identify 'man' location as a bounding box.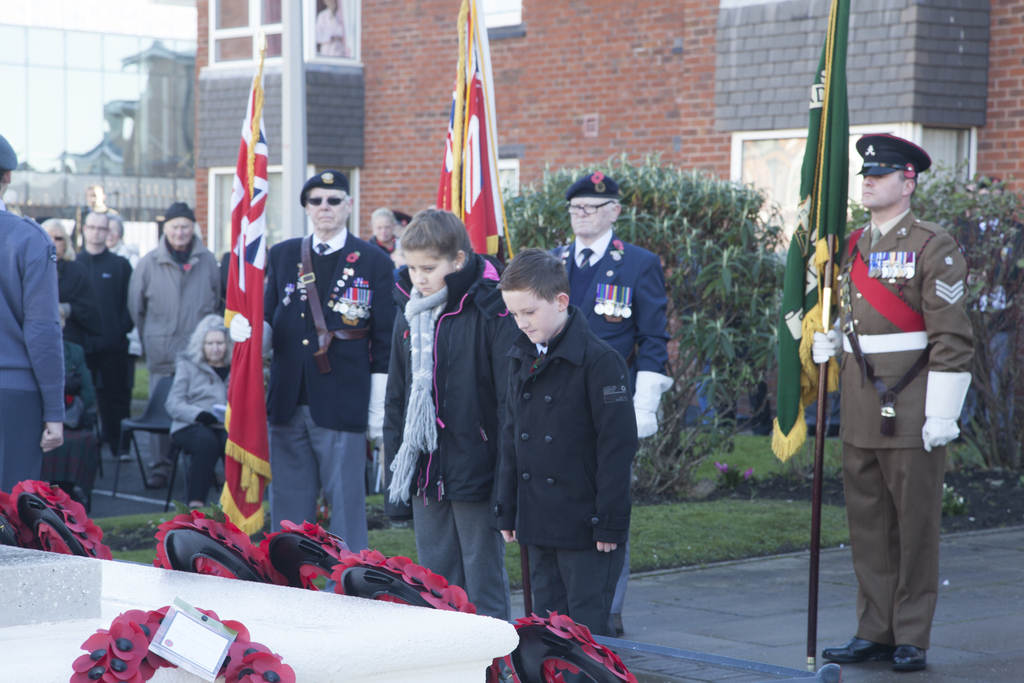
(x1=65, y1=208, x2=134, y2=454).
